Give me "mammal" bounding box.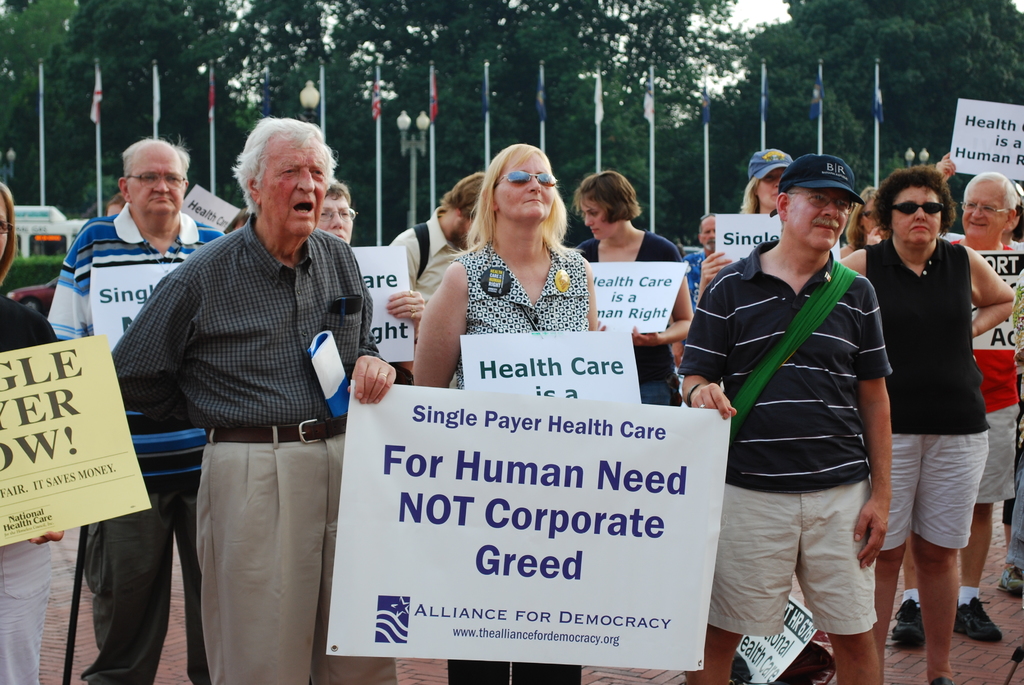
Rect(576, 171, 691, 411).
